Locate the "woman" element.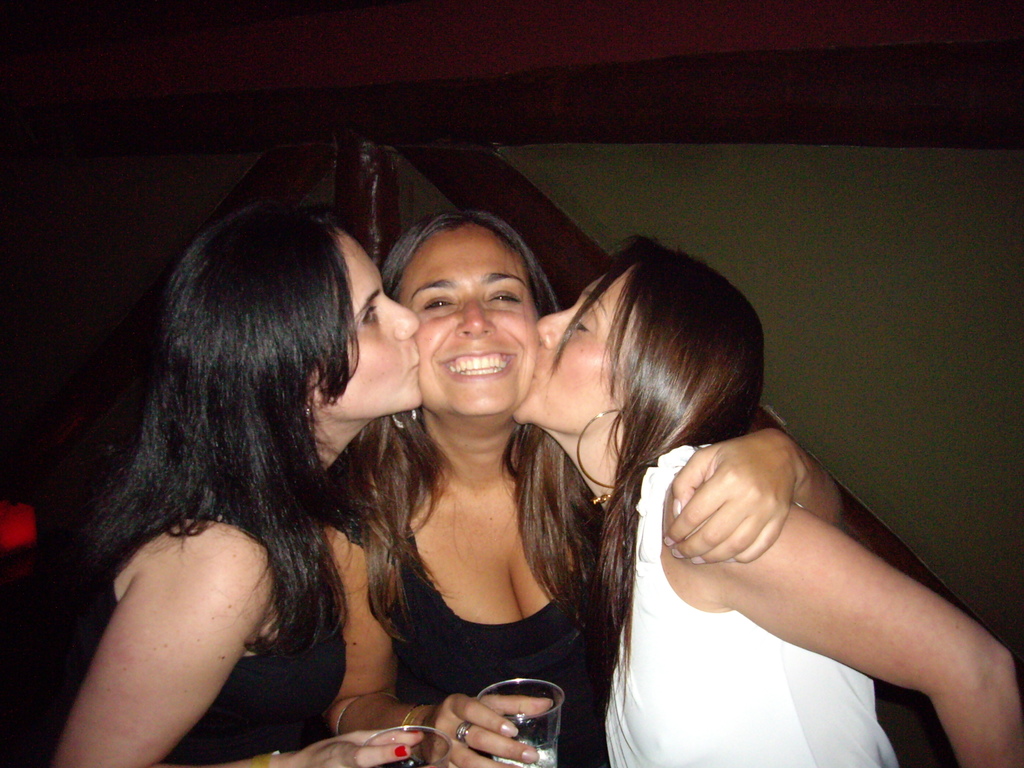
Element bbox: 324,209,852,767.
